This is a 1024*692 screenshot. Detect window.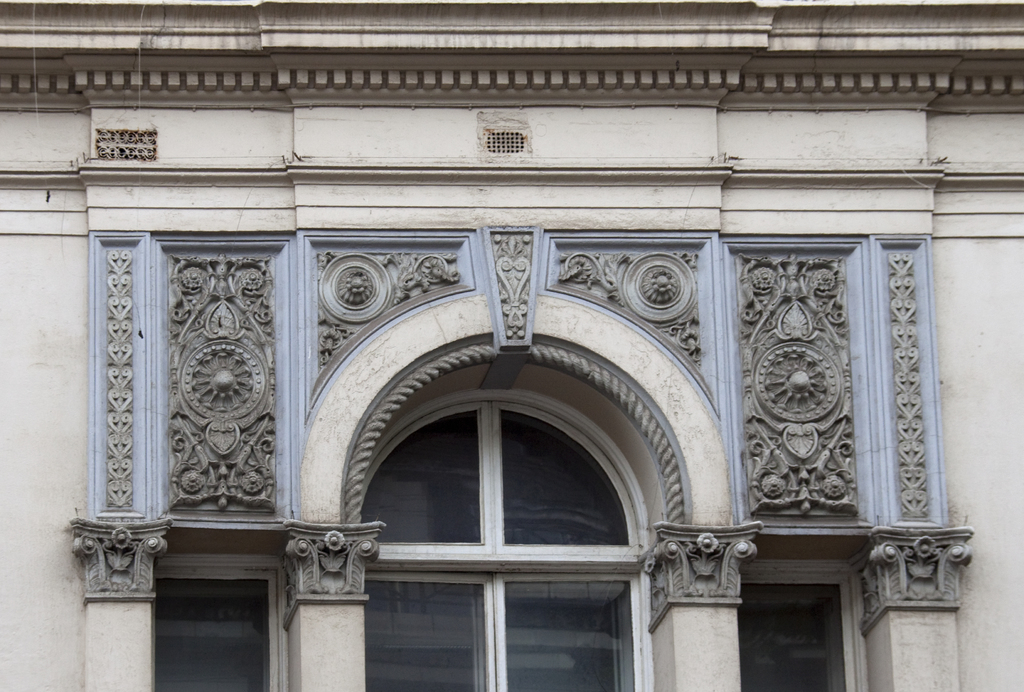
<bbox>737, 540, 884, 671</bbox>.
